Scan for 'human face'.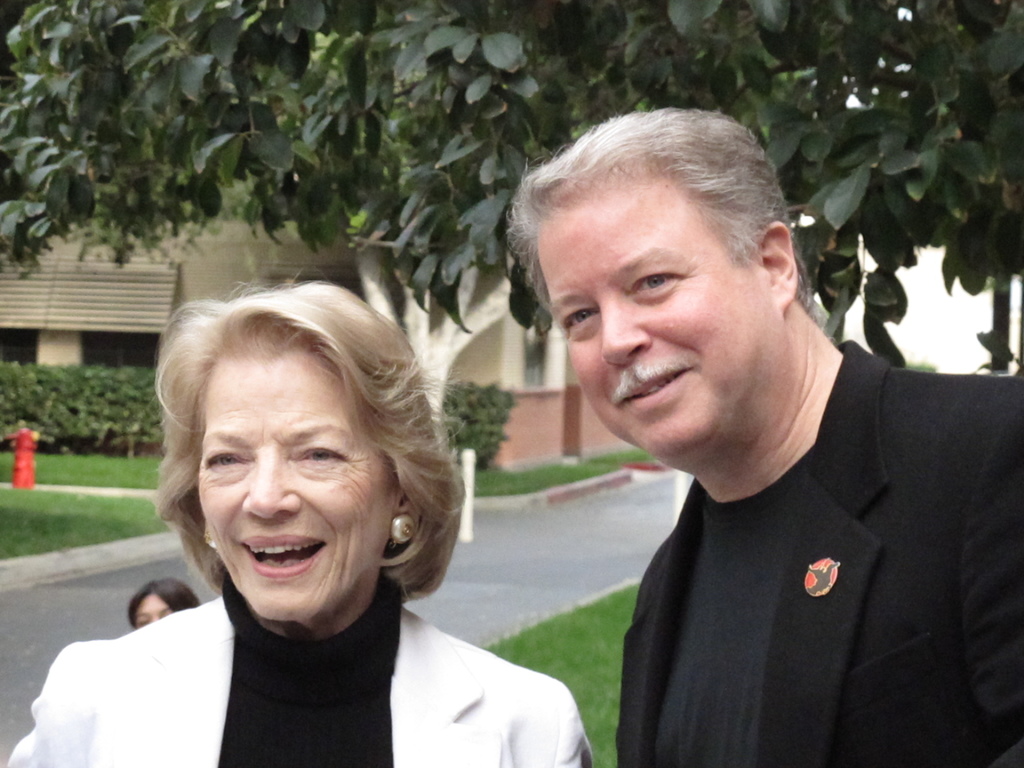
Scan result: <bbox>532, 177, 782, 465</bbox>.
